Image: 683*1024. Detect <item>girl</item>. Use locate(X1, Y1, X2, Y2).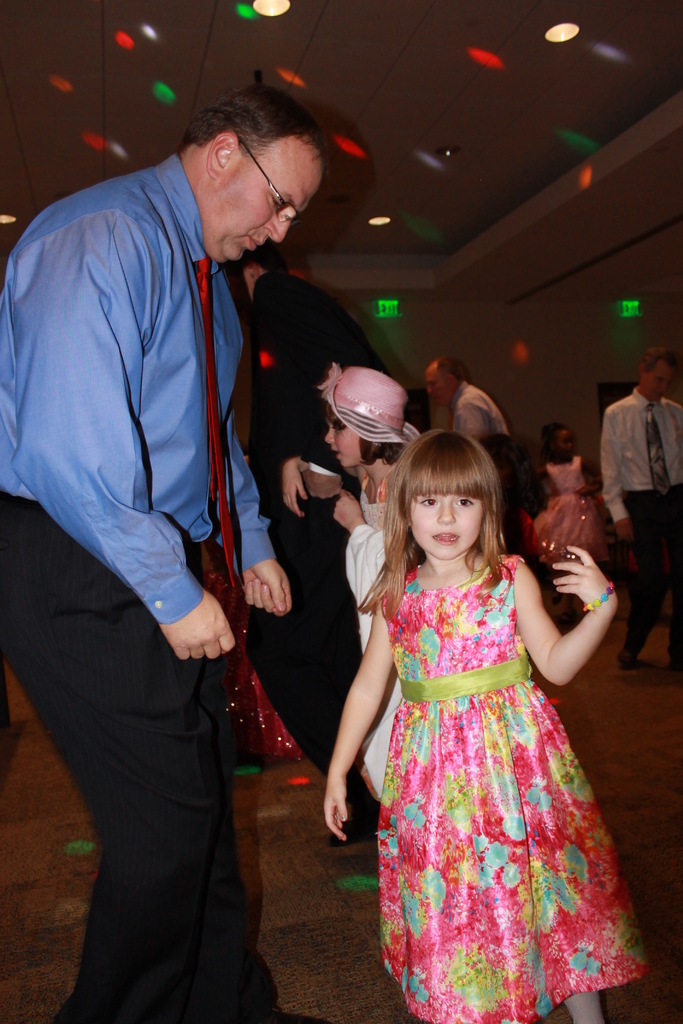
locate(283, 360, 418, 812).
